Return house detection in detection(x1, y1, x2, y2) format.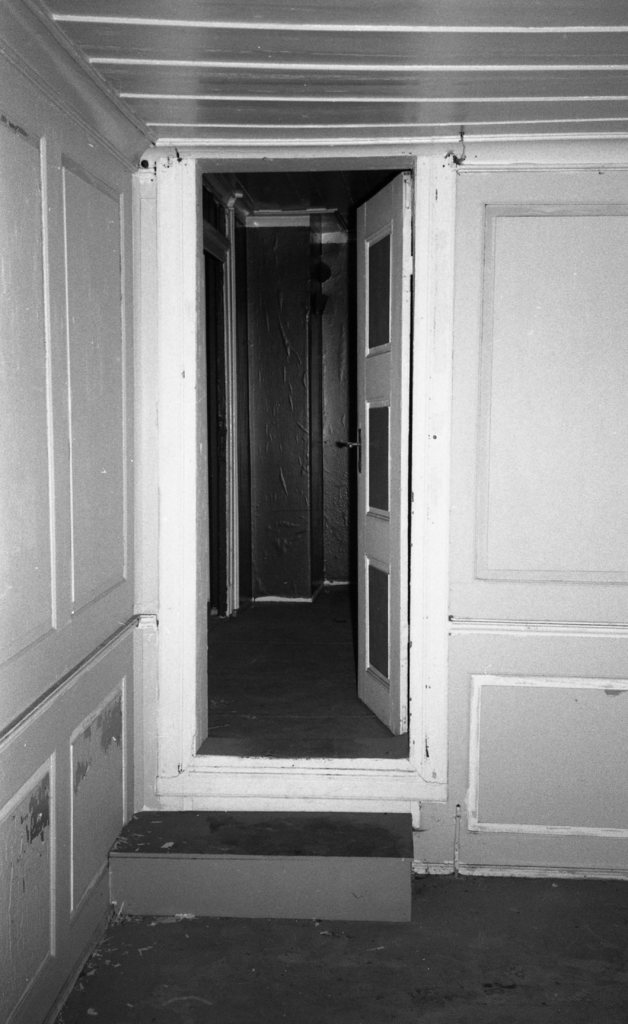
detection(0, 0, 627, 1023).
